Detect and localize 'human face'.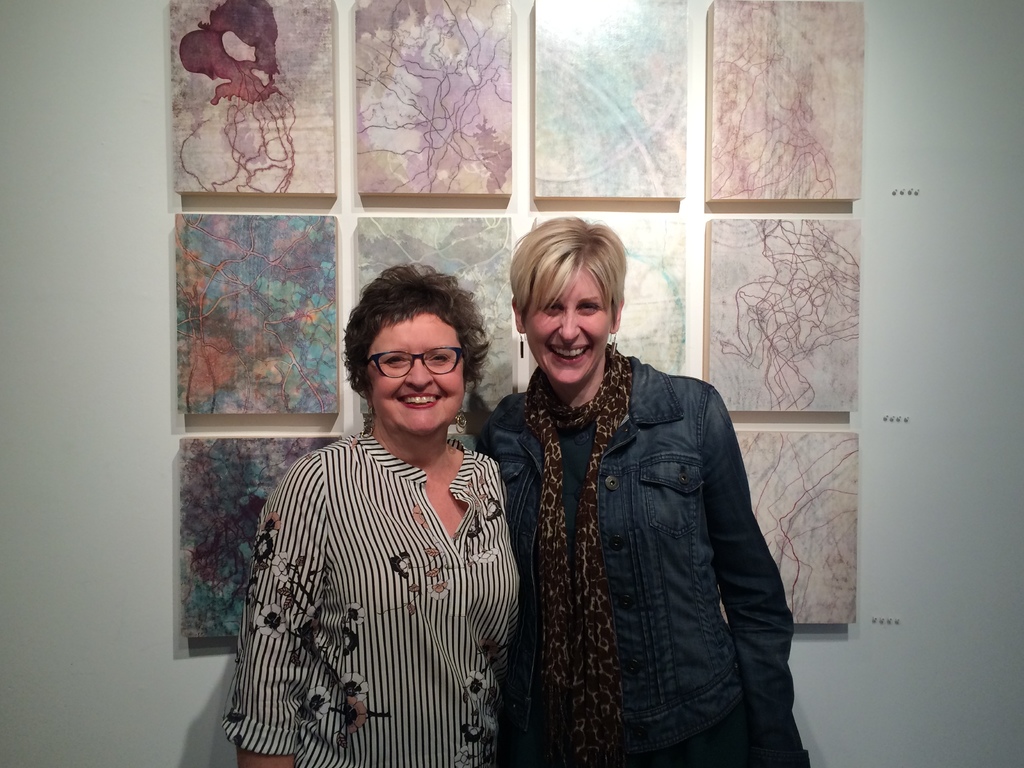
Localized at [left=525, top=266, right=609, bottom=387].
